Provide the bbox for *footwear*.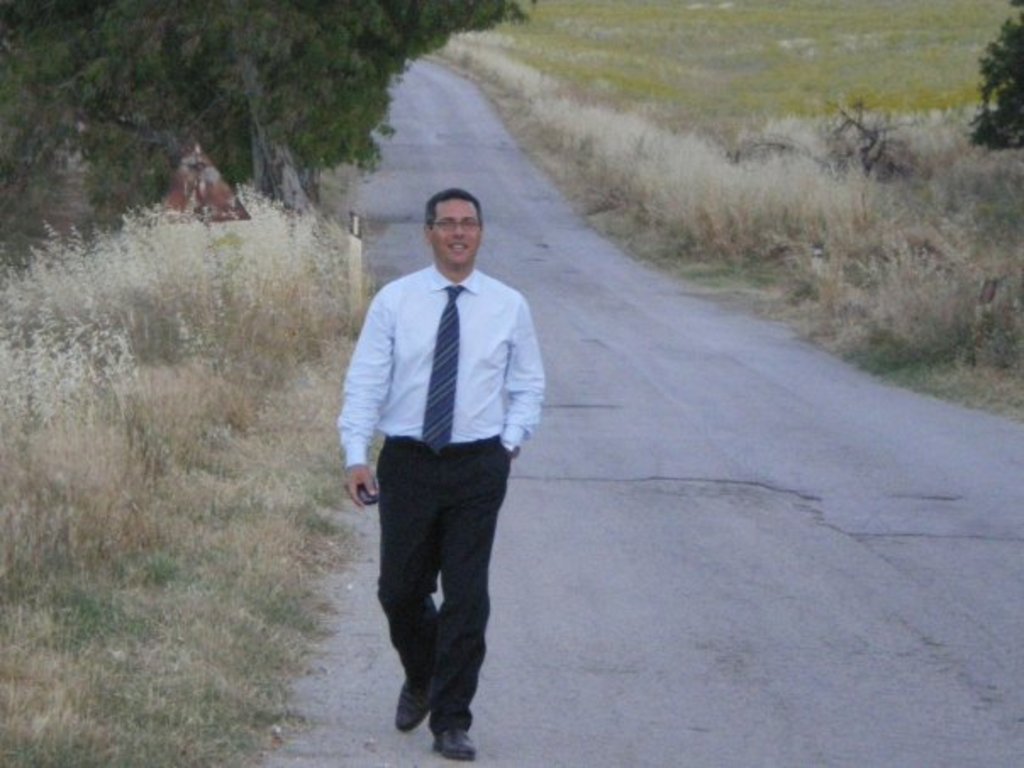
locate(378, 668, 470, 741).
